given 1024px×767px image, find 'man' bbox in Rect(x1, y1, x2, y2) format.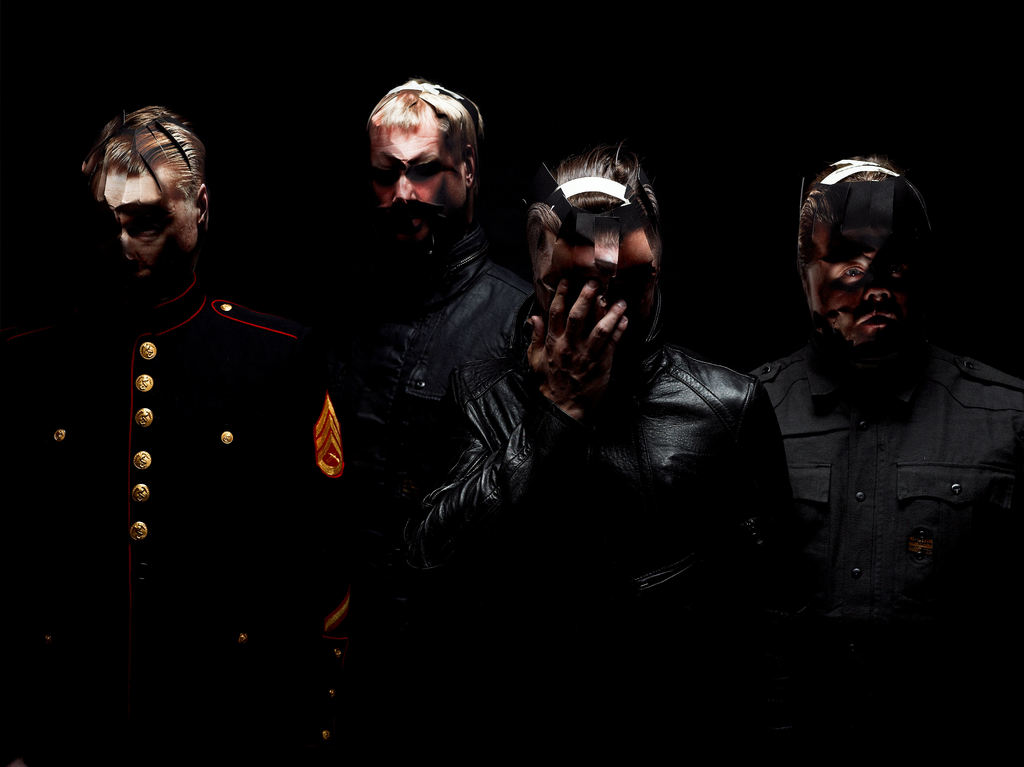
Rect(397, 145, 781, 766).
